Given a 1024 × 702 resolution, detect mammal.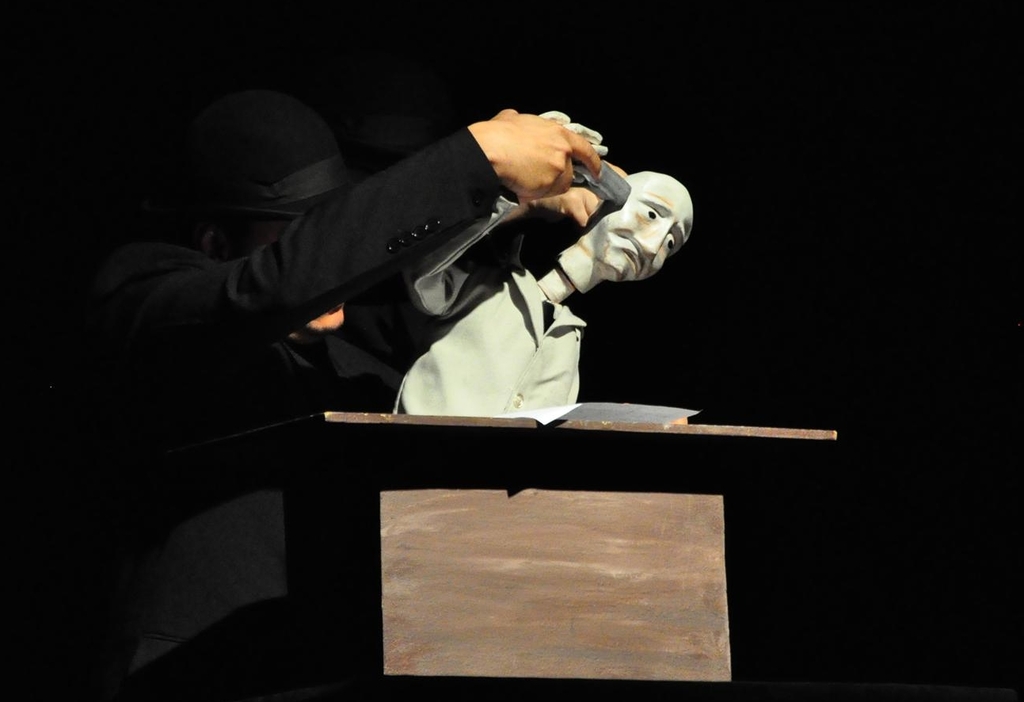
(left=82, top=86, right=627, bottom=701).
